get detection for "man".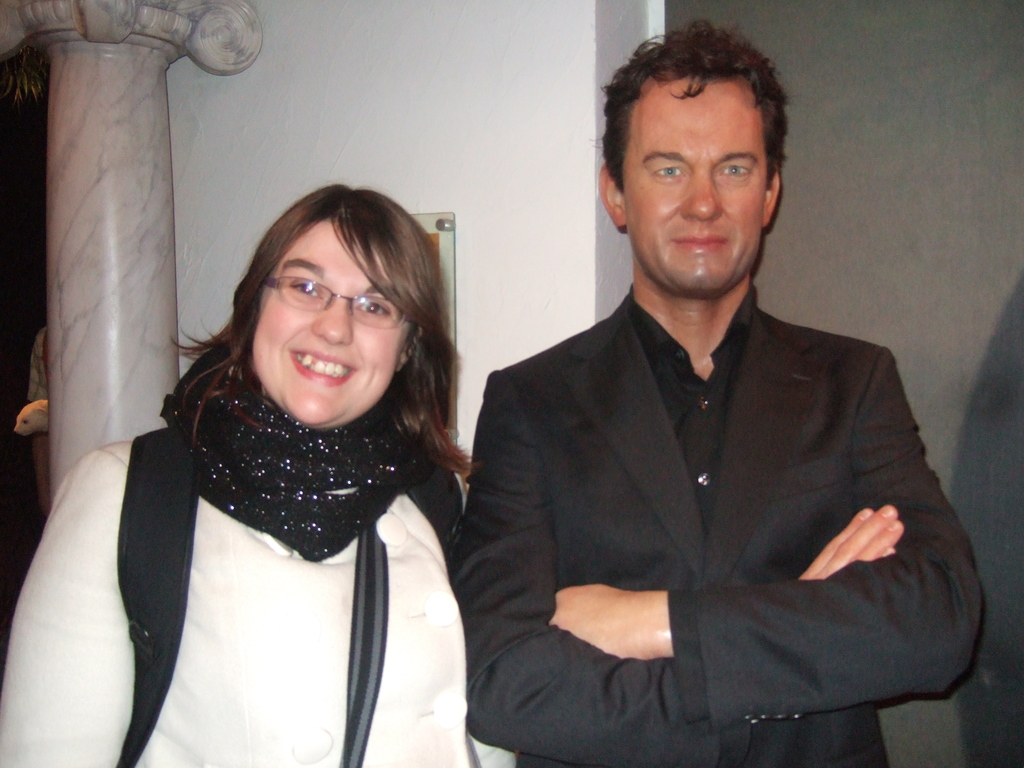
Detection: (437, 49, 968, 751).
